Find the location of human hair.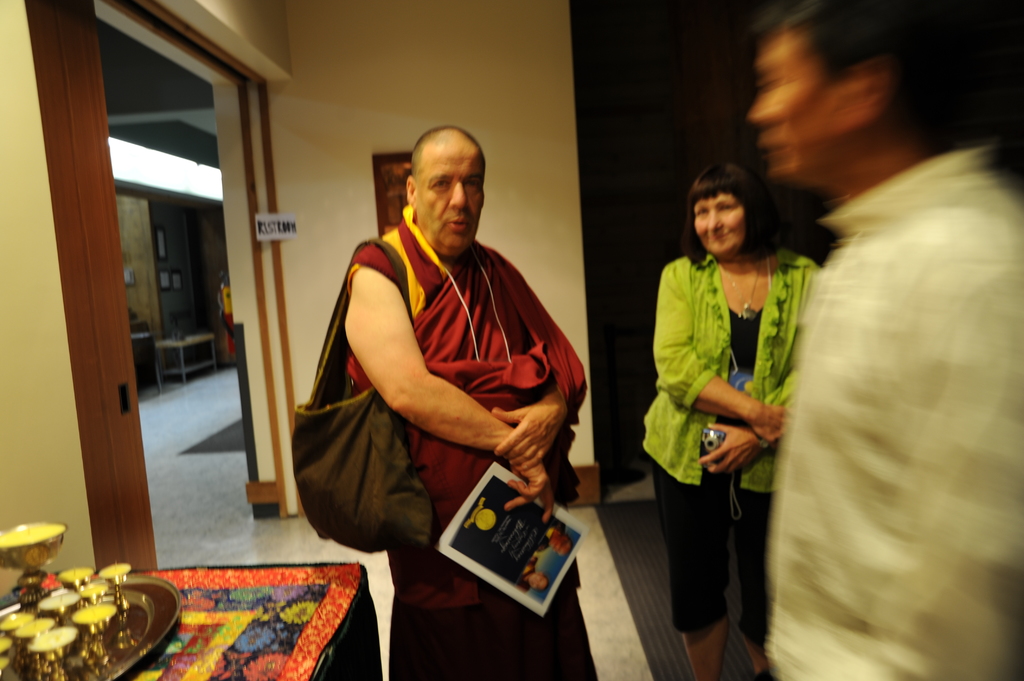
Location: <bbox>678, 170, 783, 268</bbox>.
